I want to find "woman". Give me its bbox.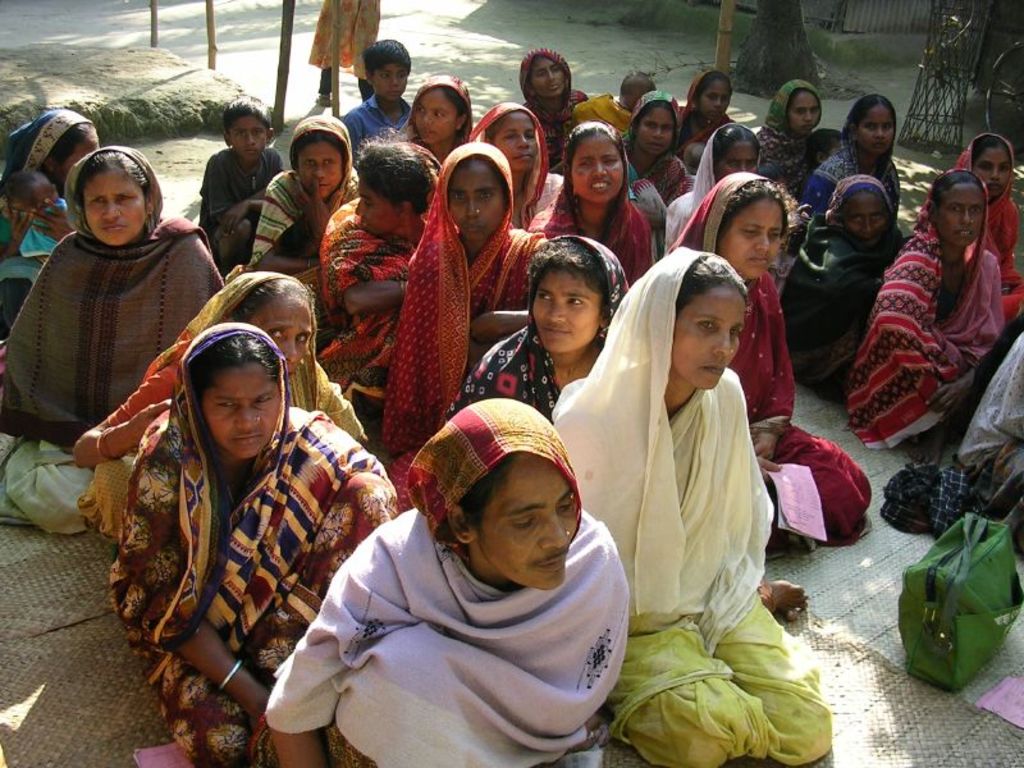
Rect(4, 105, 100, 328).
